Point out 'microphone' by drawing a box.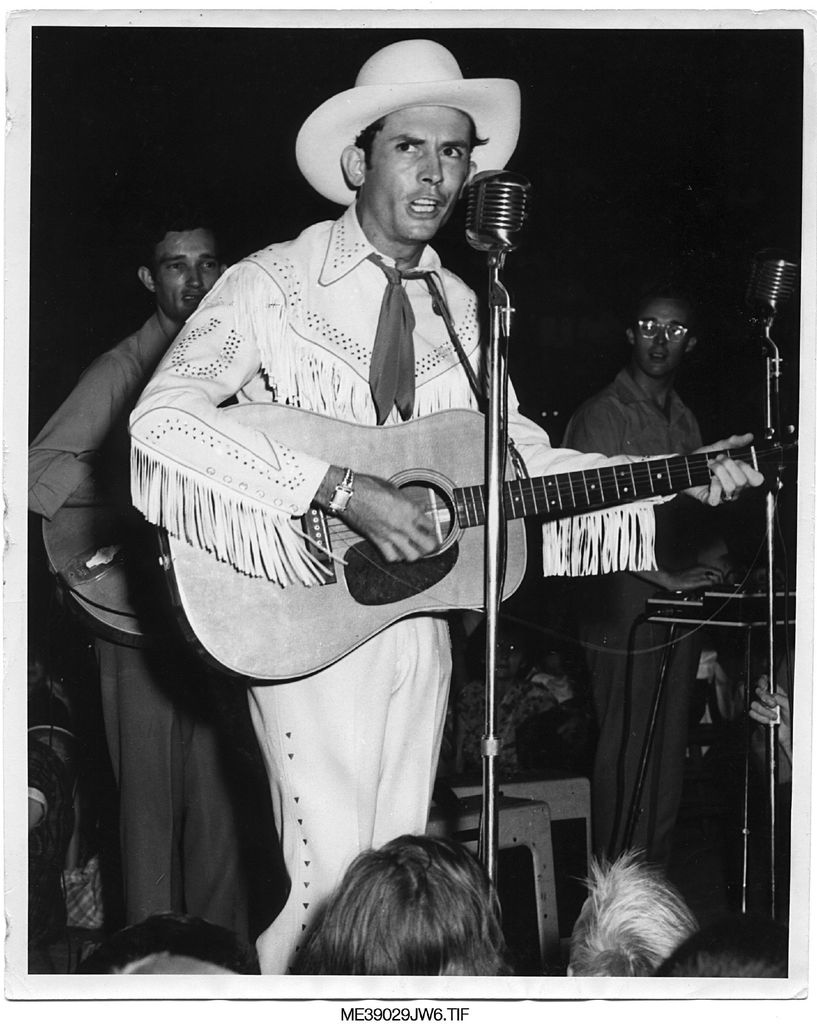
453, 166, 542, 367.
